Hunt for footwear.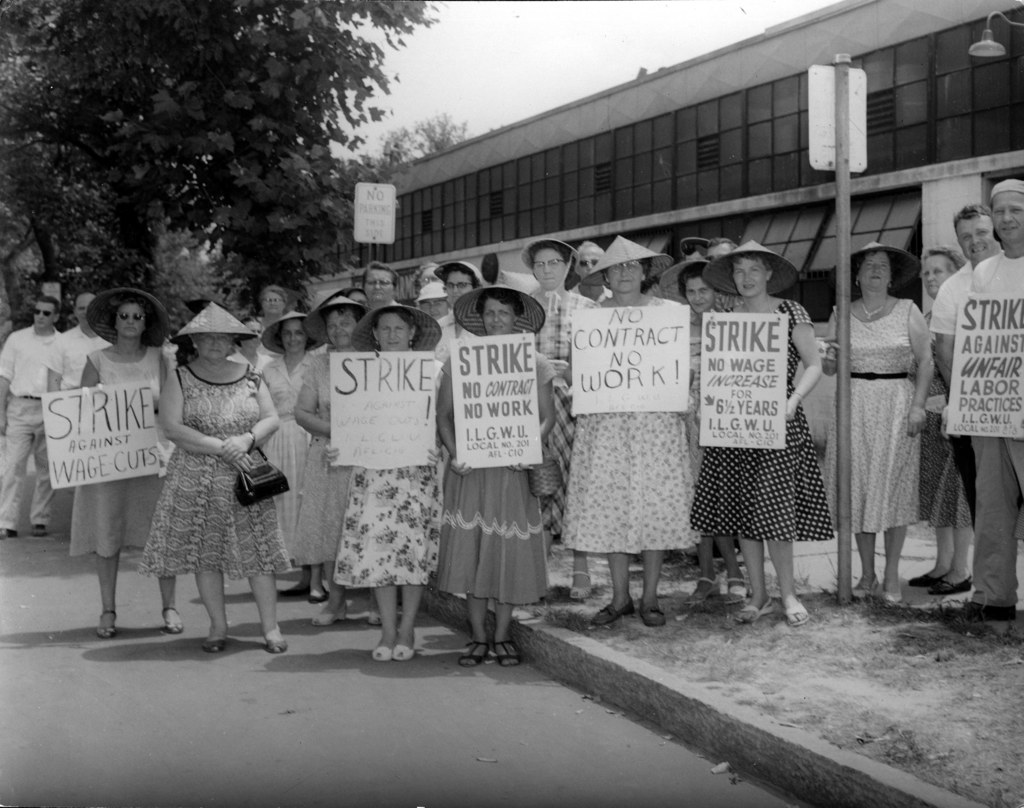
Hunted down at 567, 569, 592, 603.
